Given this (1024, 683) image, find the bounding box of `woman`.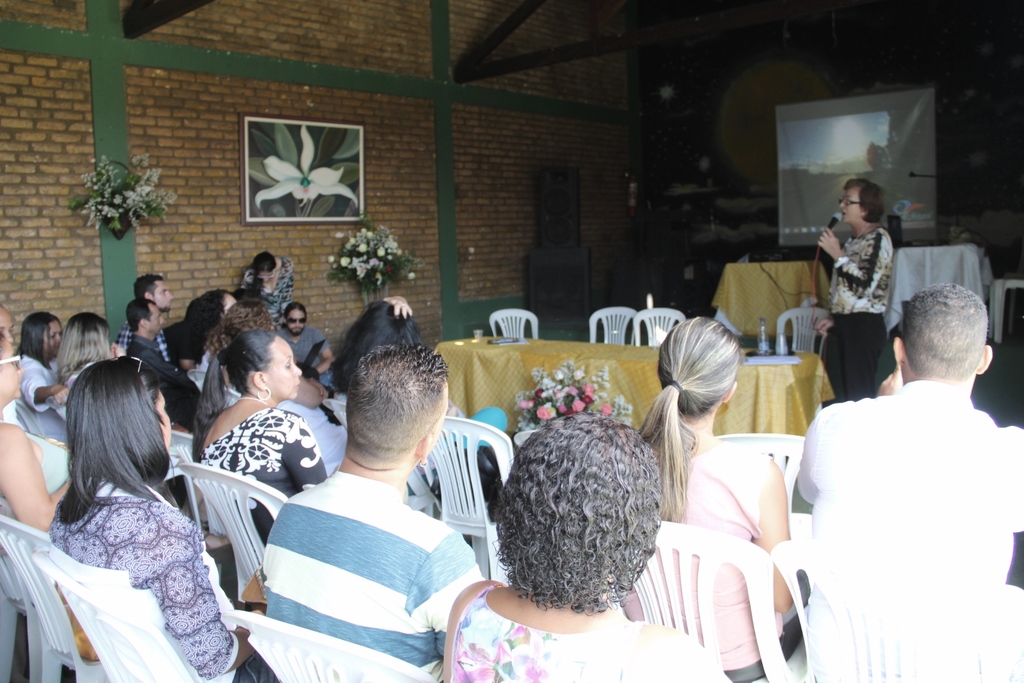
crop(22, 331, 227, 680).
